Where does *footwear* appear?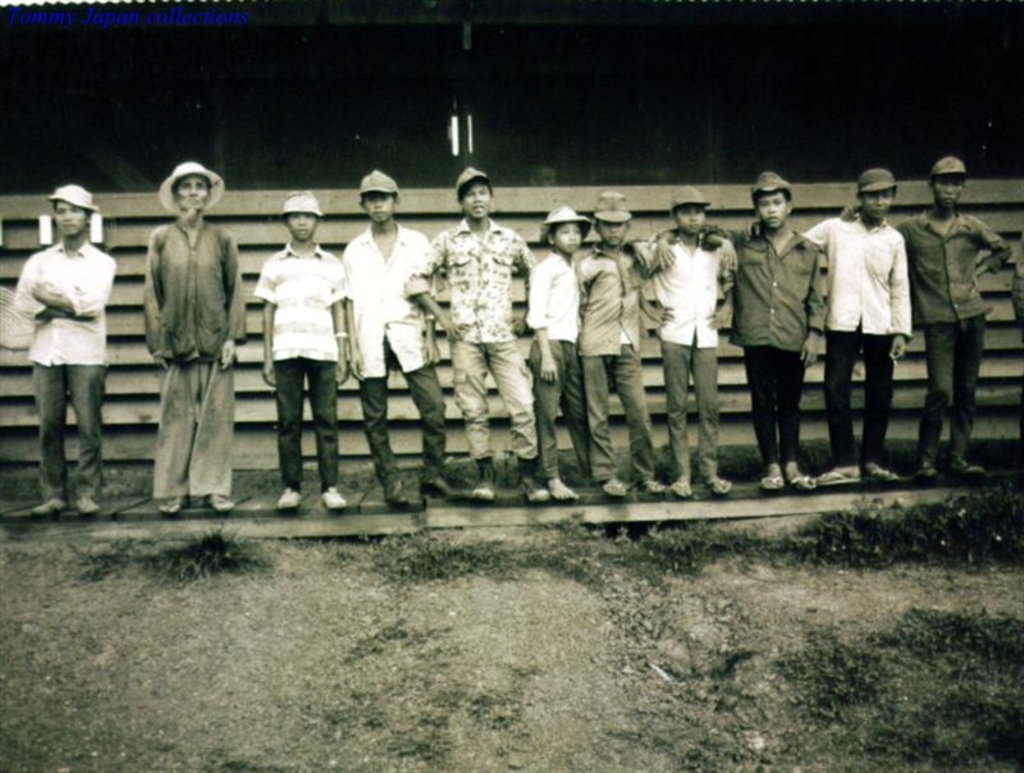
Appears at box=[795, 475, 814, 490].
